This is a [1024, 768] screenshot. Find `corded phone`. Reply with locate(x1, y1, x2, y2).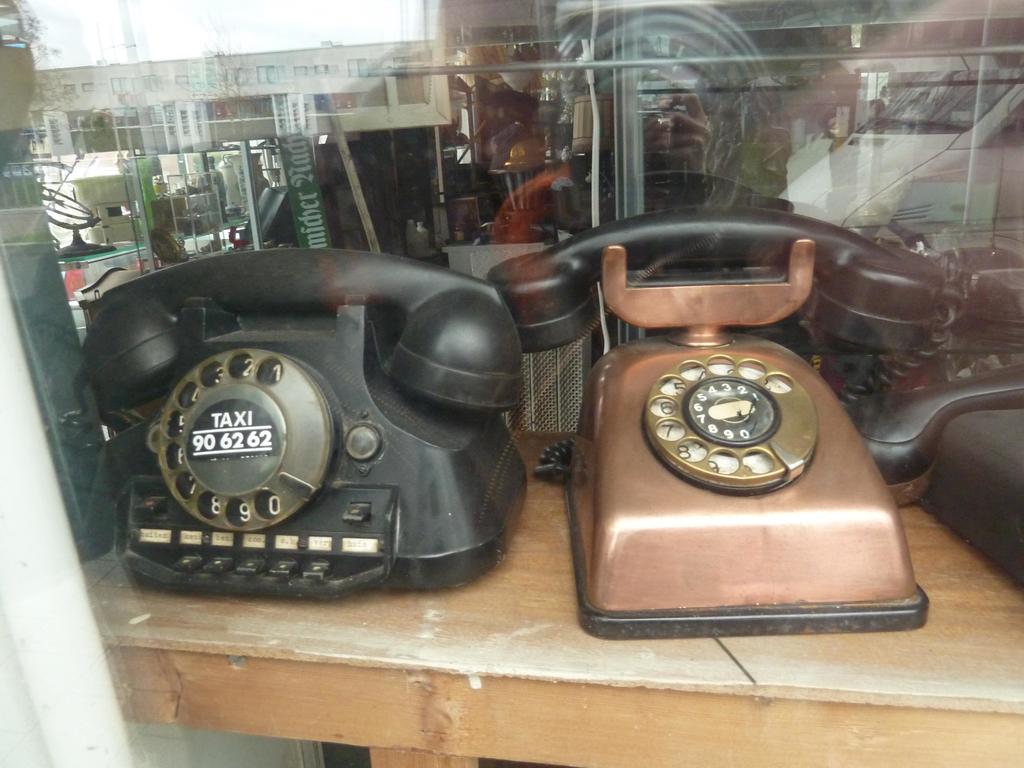
locate(59, 246, 525, 600).
